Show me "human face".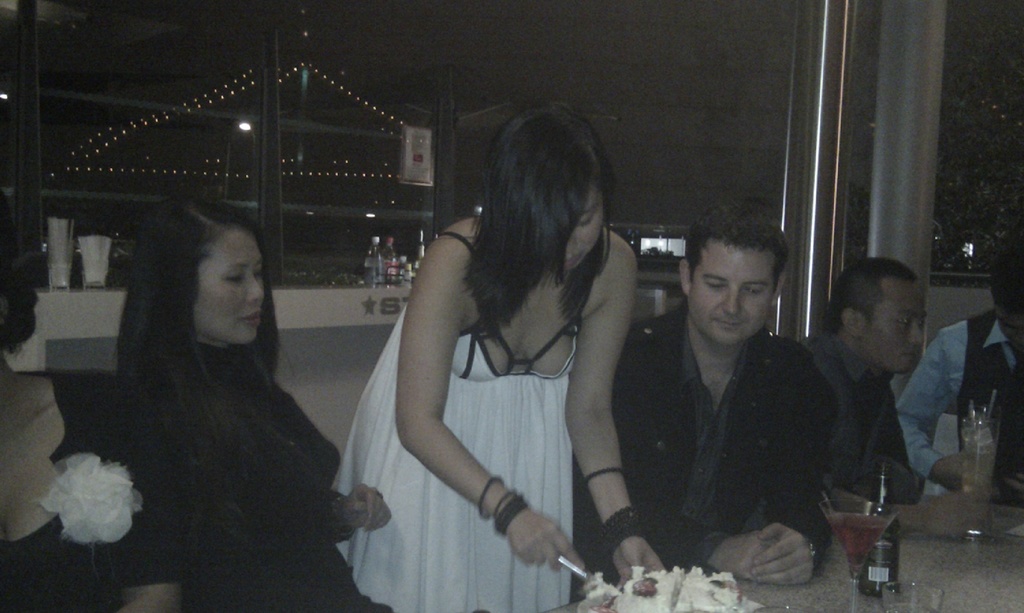
"human face" is here: BBox(204, 237, 267, 349).
